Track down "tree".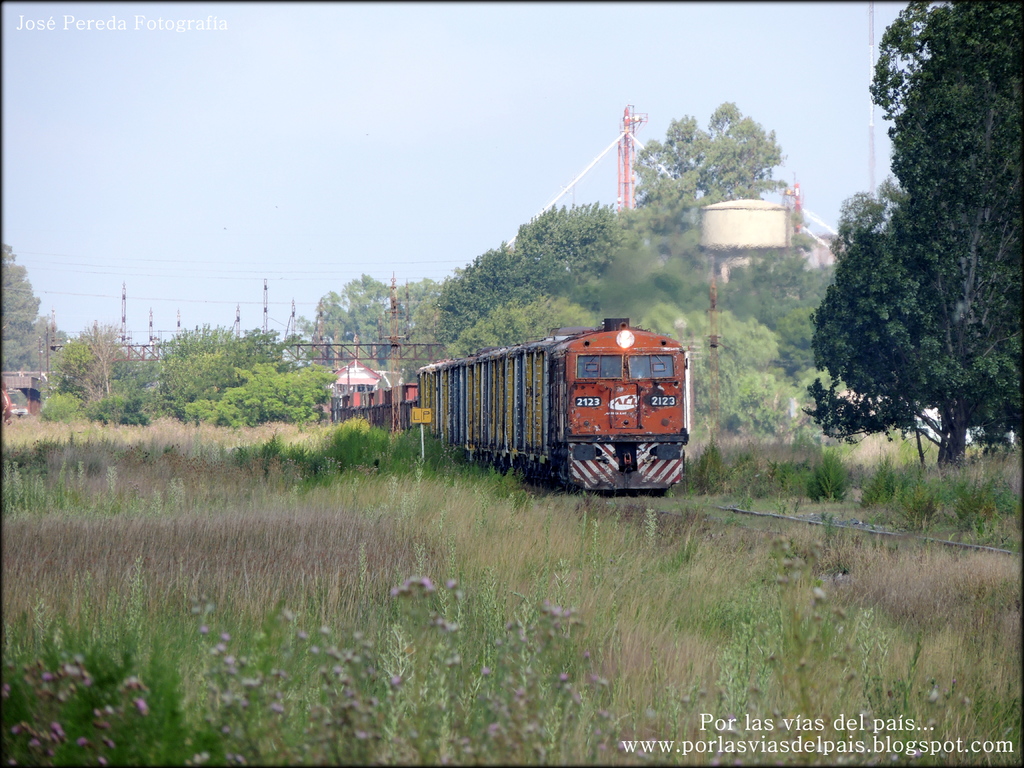
Tracked to (x1=38, y1=321, x2=150, y2=419).
